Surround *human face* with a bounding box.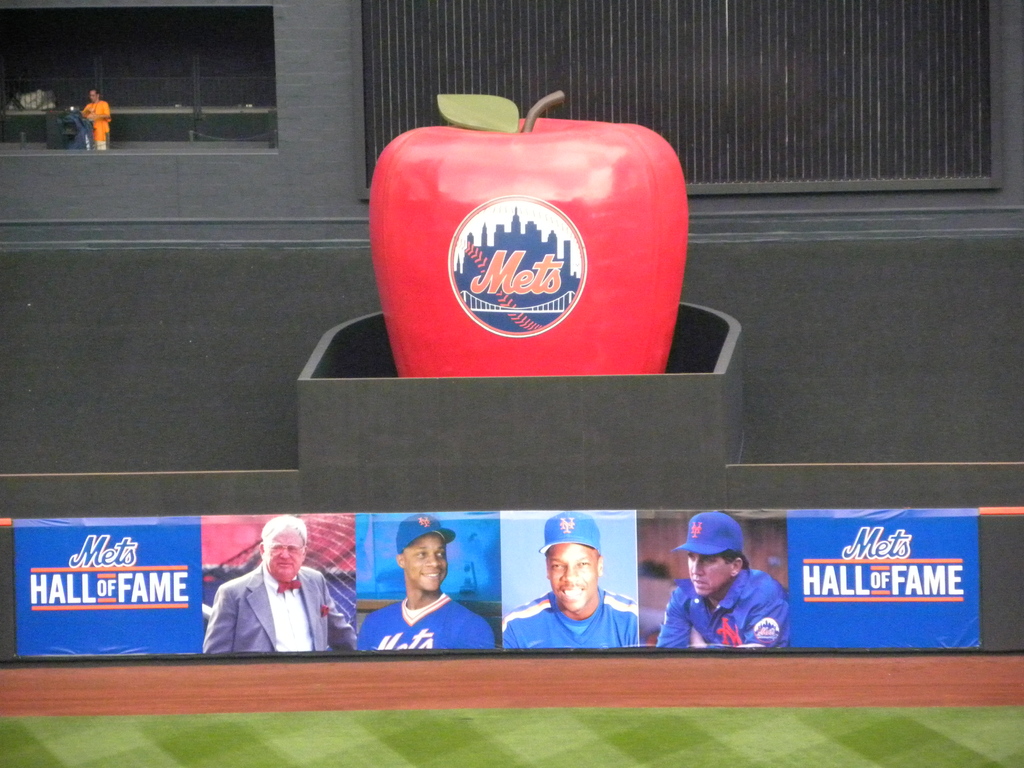
547, 542, 596, 611.
